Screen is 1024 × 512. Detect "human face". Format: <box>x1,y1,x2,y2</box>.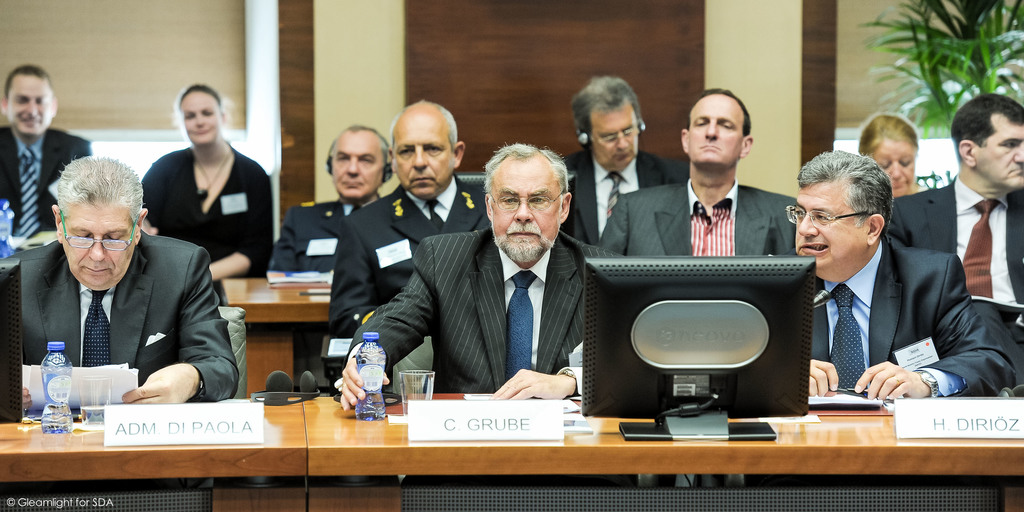
<box>491,166,561,261</box>.
